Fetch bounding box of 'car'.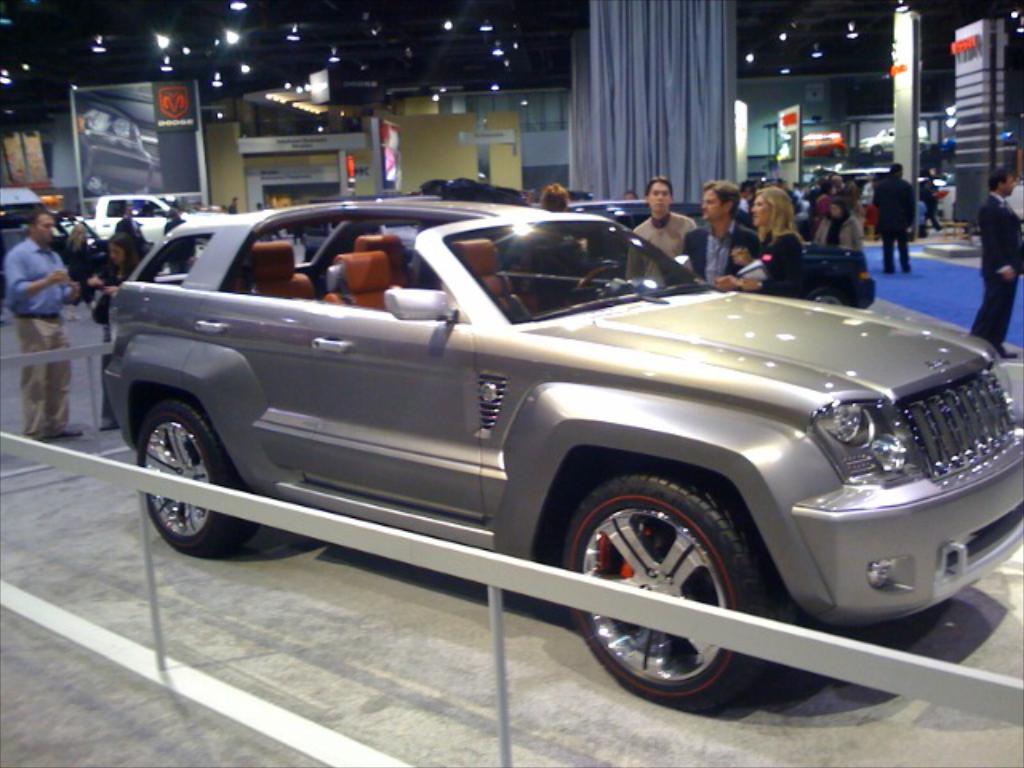
Bbox: BBox(82, 101, 162, 198).
